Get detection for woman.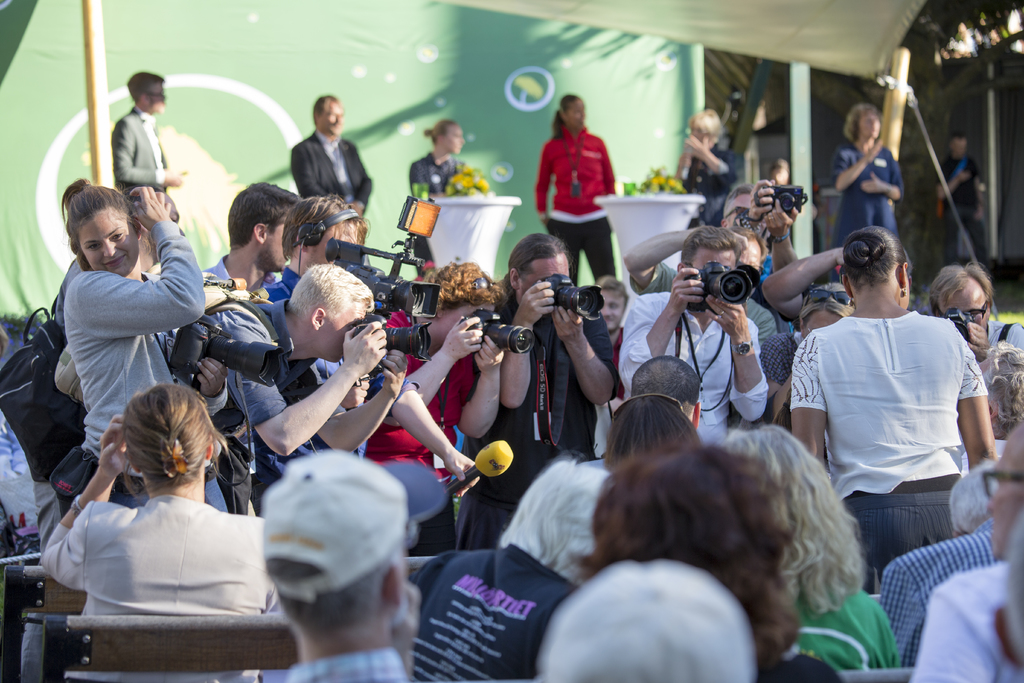
Detection: [left=609, top=387, right=706, bottom=475].
